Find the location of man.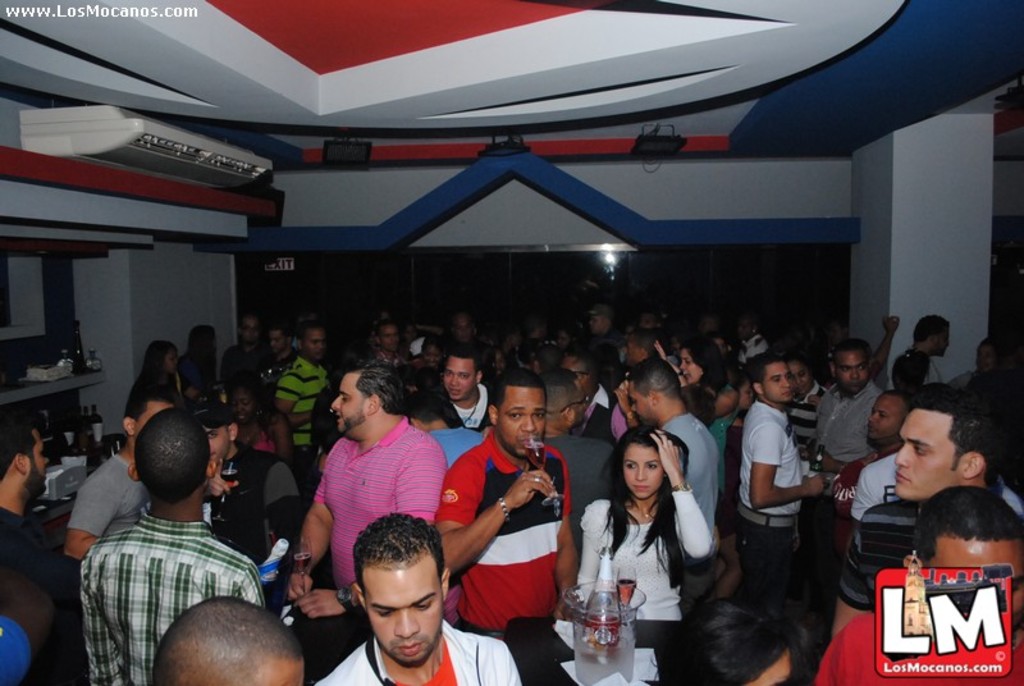
Location: locate(835, 376, 1014, 636).
